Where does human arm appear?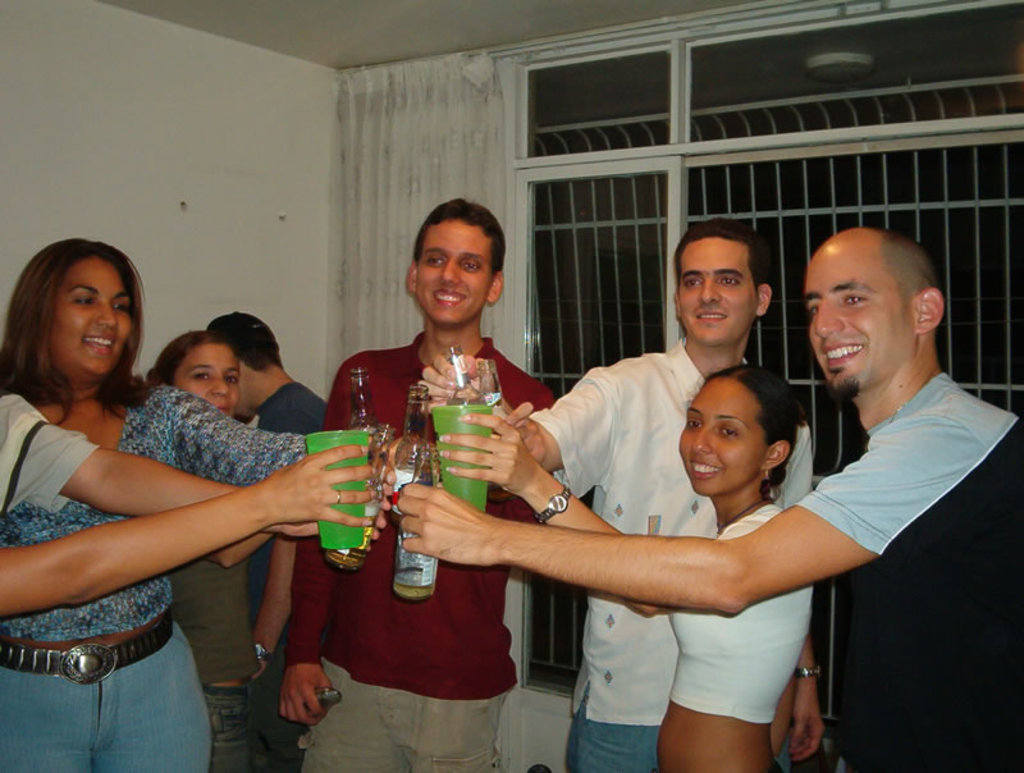
Appears at left=250, top=534, right=300, bottom=682.
